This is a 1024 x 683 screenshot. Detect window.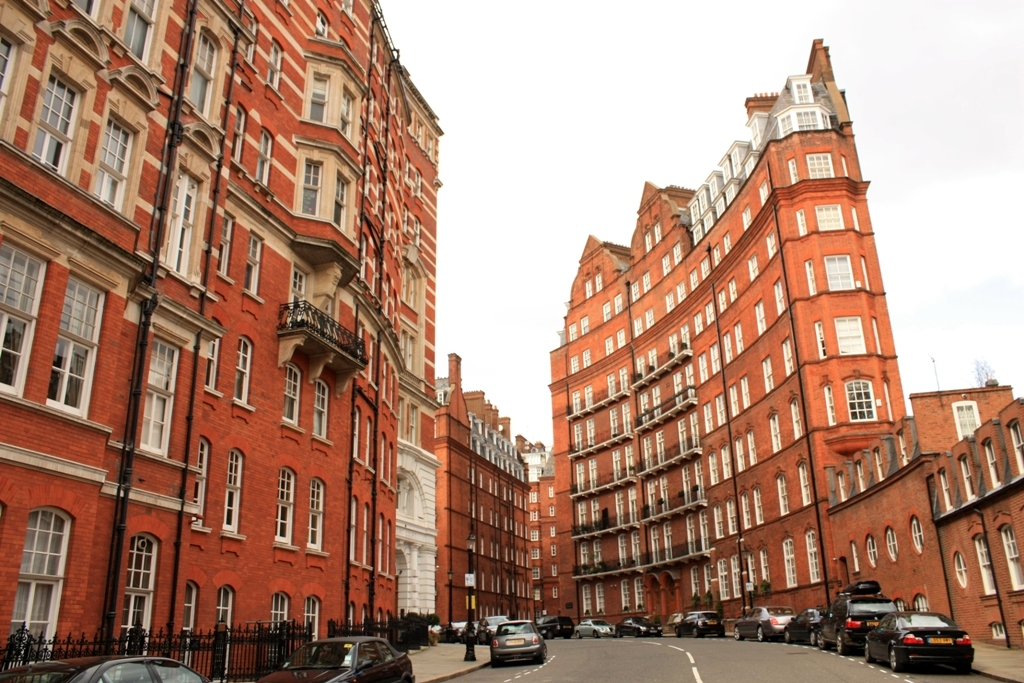
[750, 487, 764, 521].
